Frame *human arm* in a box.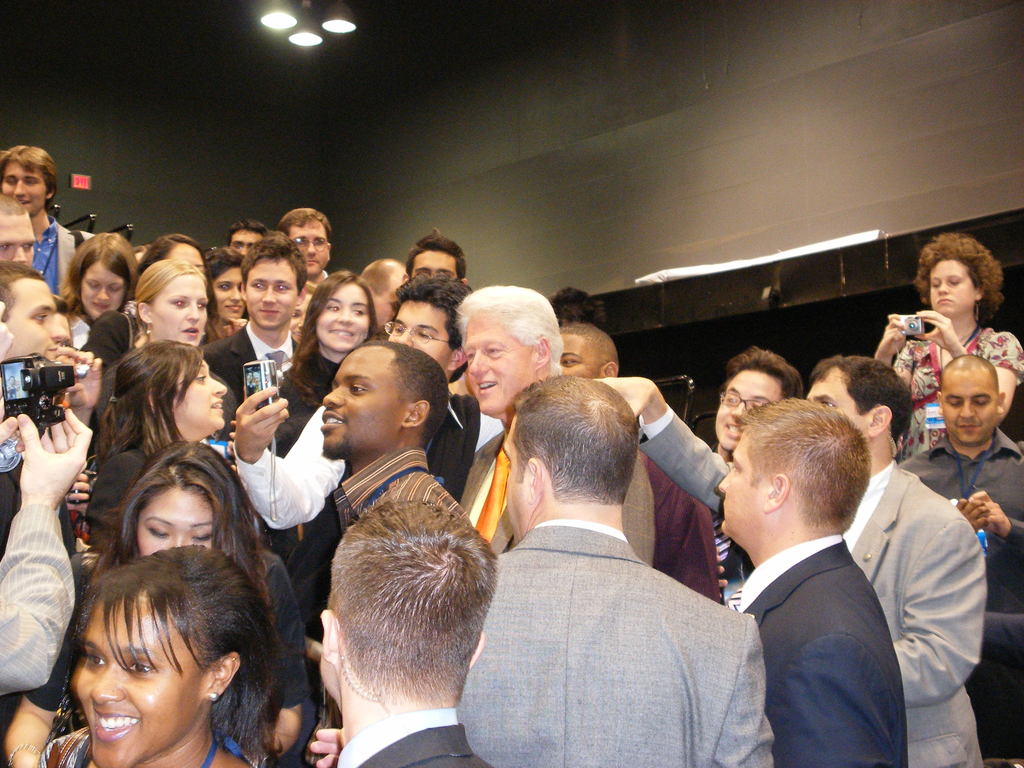
x1=902 y1=305 x2=1023 y2=428.
